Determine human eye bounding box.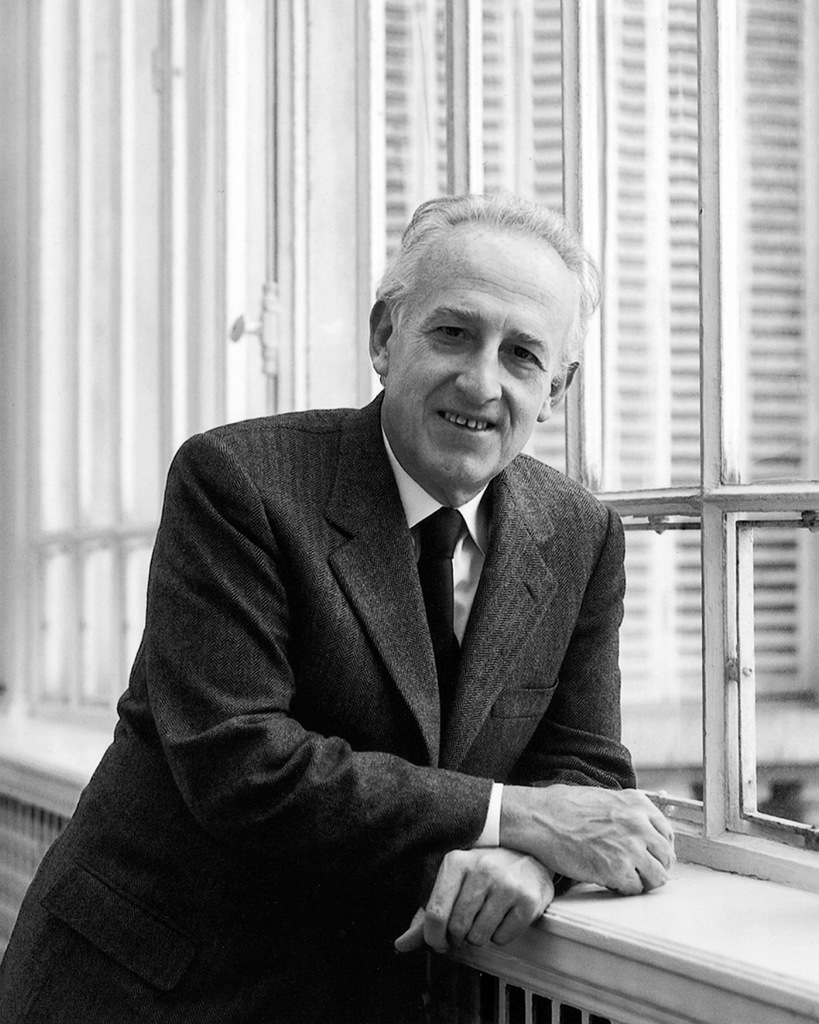
Determined: bbox=(509, 344, 545, 371).
